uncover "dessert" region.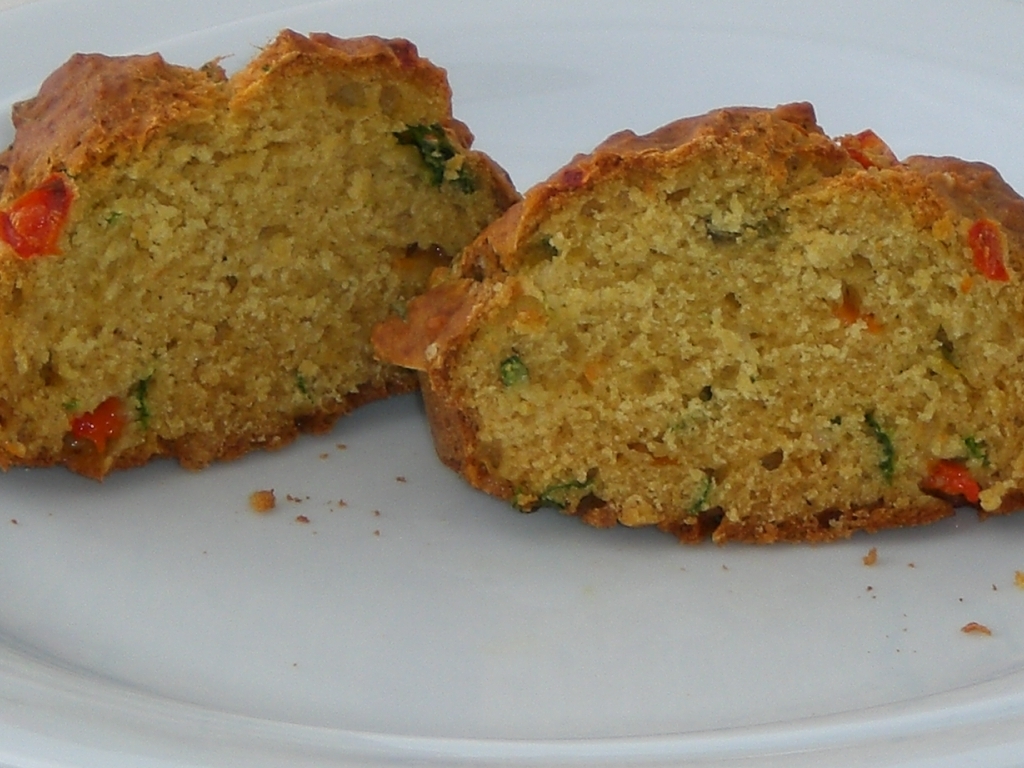
Uncovered: 0 35 520 478.
